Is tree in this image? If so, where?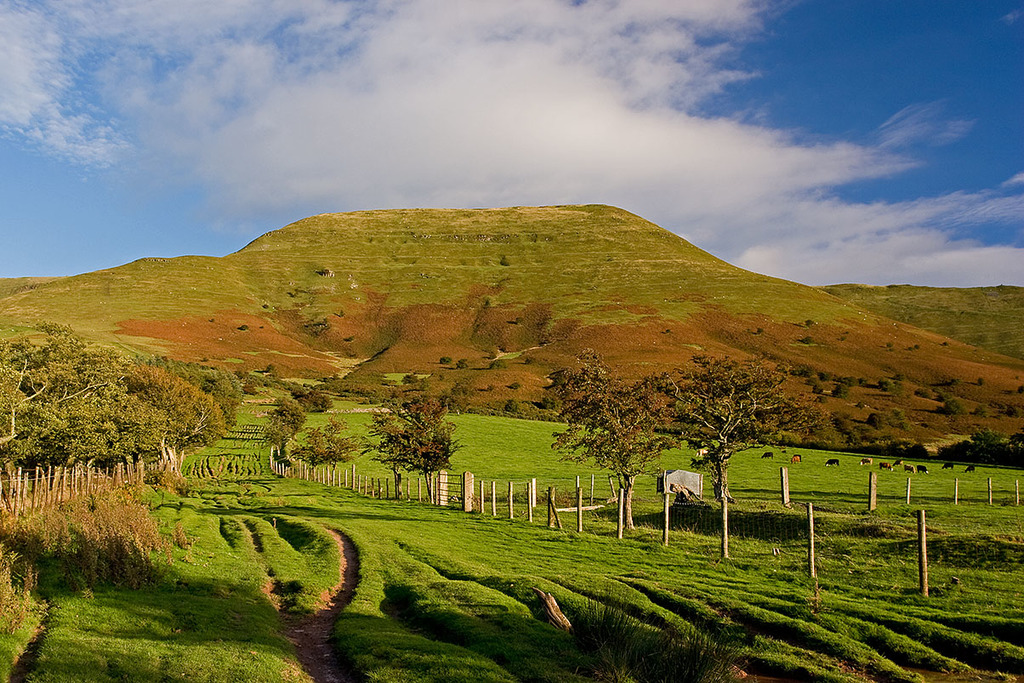
Yes, at pyautogui.locateOnScreen(363, 370, 453, 506).
